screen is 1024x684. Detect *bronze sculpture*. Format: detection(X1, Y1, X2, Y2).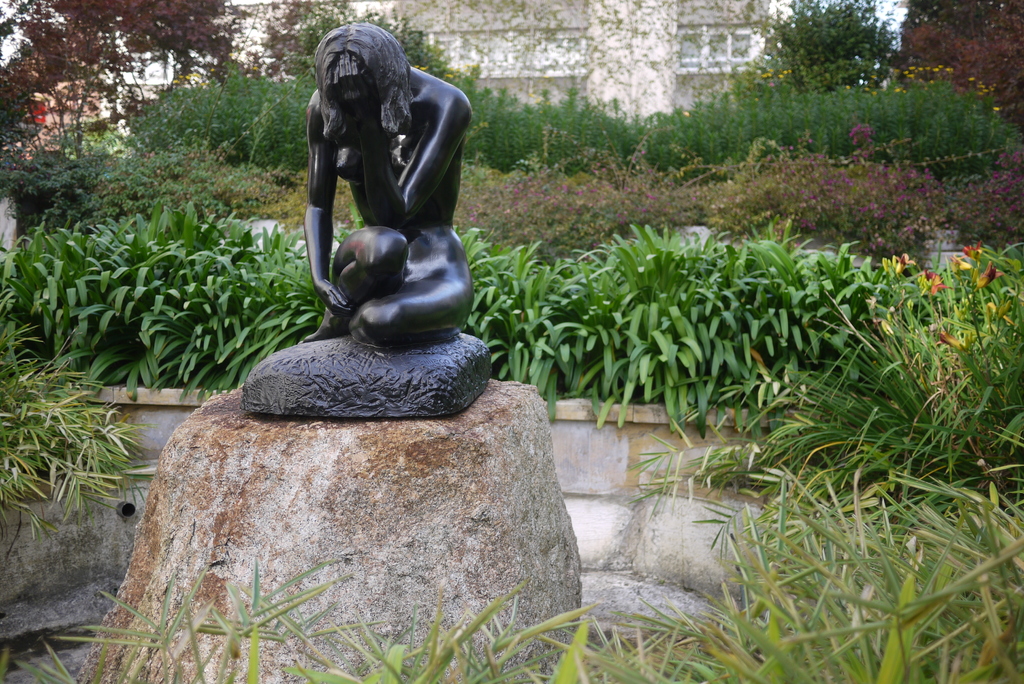
detection(249, 29, 497, 416).
